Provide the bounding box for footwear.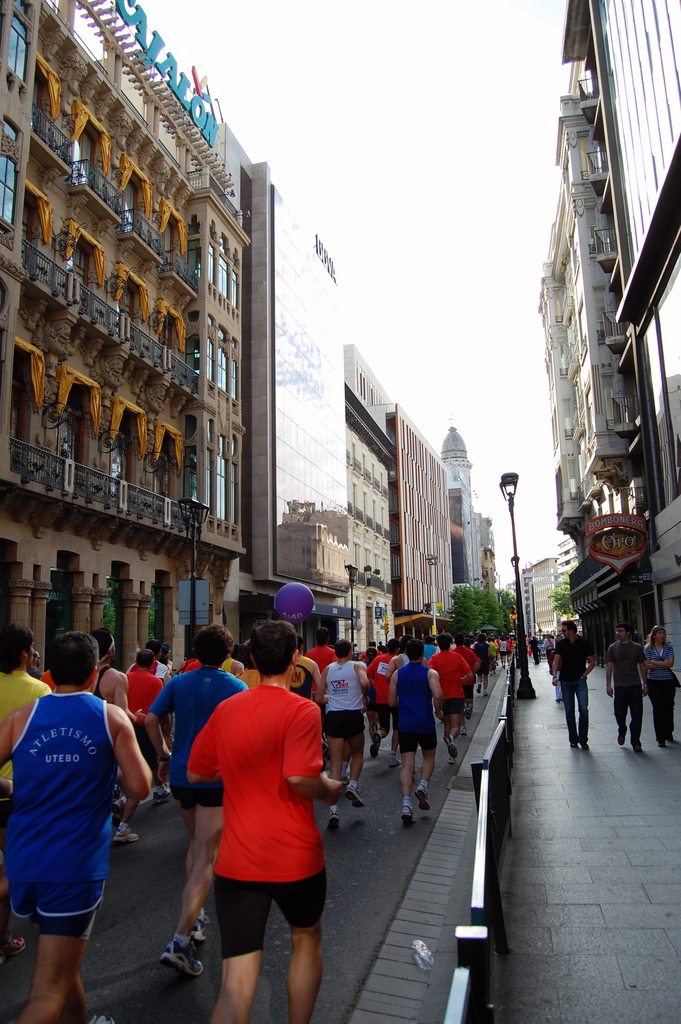
crop(0, 933, 29, 966).
